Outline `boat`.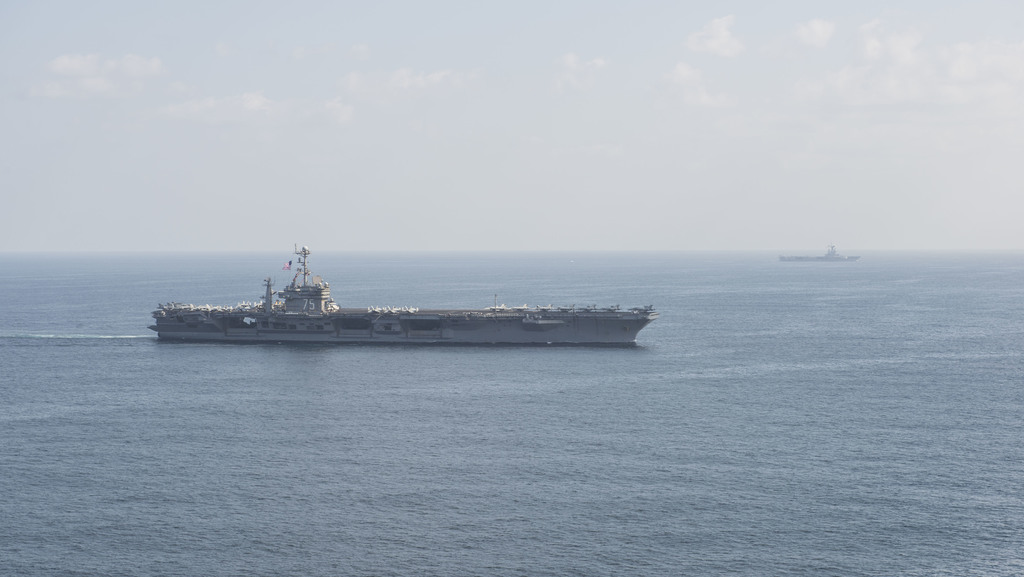
Outline: x1=131 y1=238 x2=666 y2=349.
